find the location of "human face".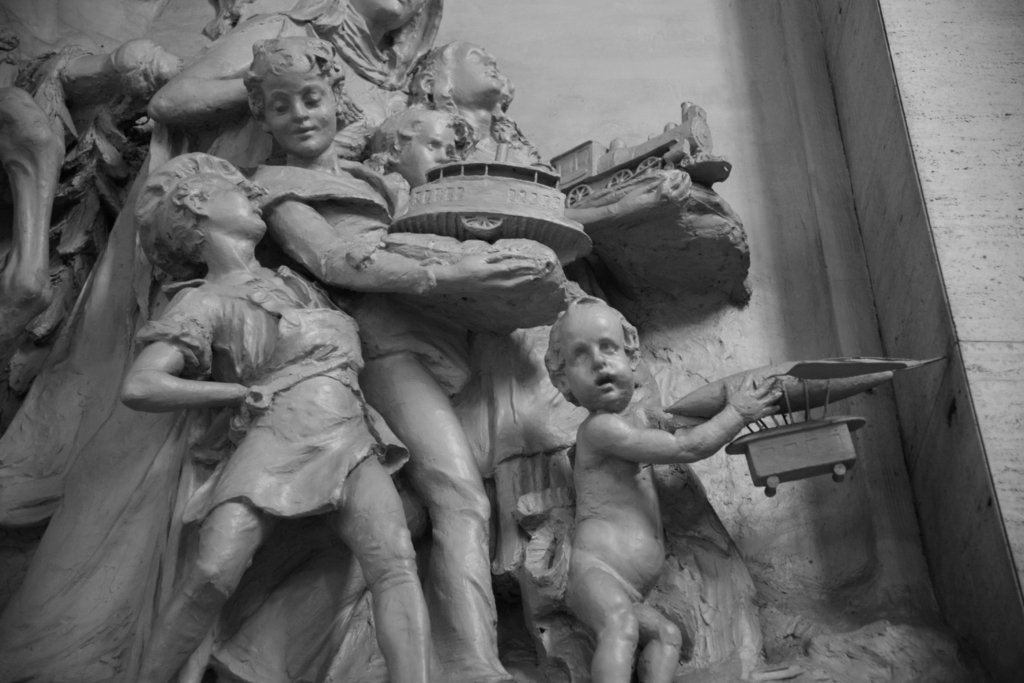
Location: left=205, top=169, right=269, bottom=244.
